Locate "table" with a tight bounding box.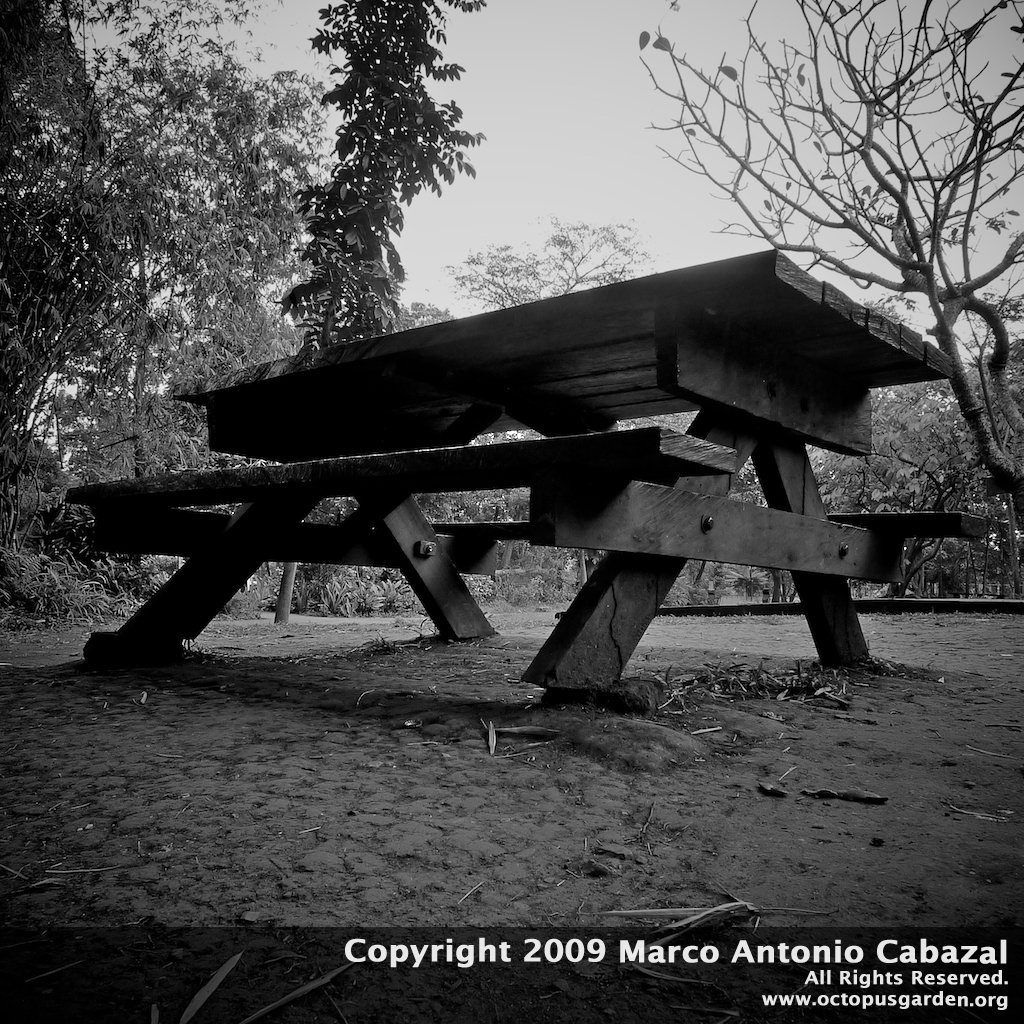
(left=100, top=287, right=1009, bottom=672).
